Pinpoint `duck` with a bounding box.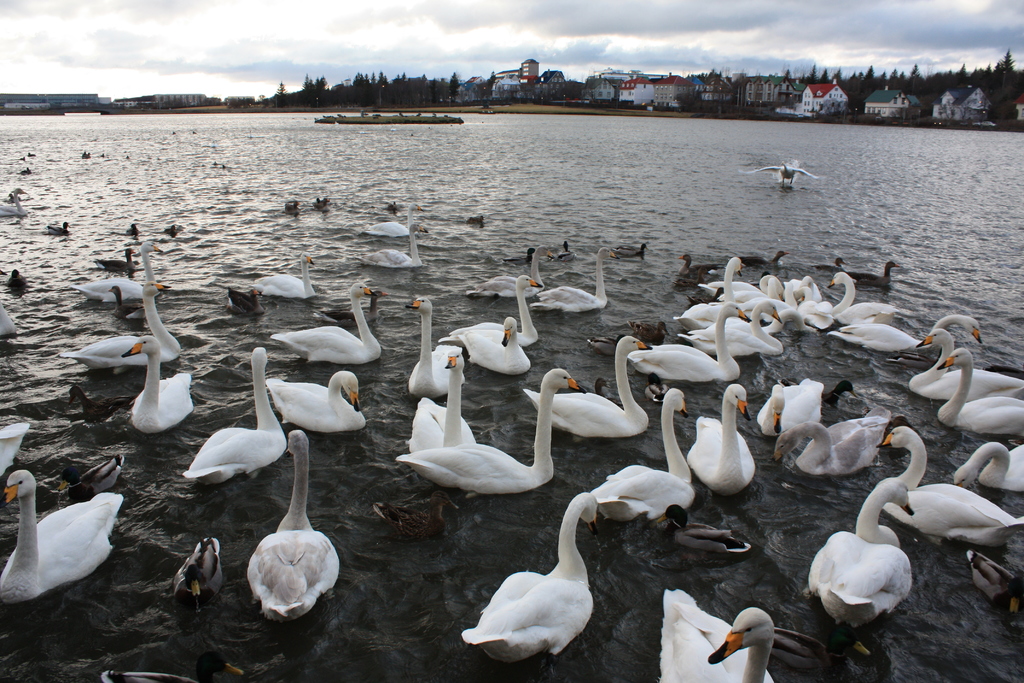
box=[905, 328, 1015, 409].
